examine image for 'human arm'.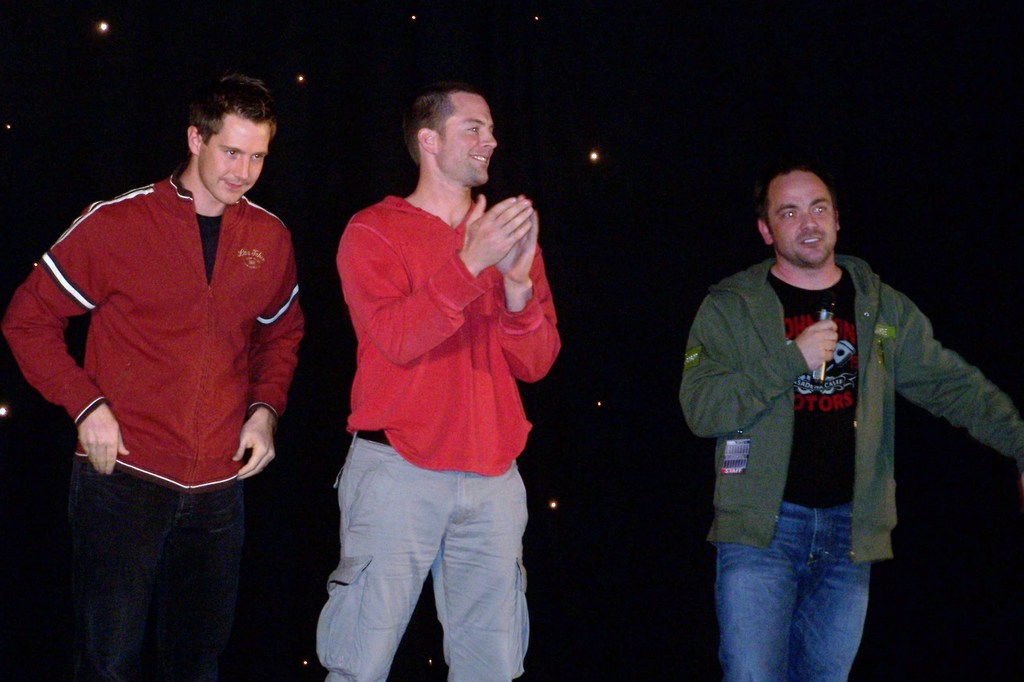
Examination result: (left=676, top=288, right=844, bottom=439).
